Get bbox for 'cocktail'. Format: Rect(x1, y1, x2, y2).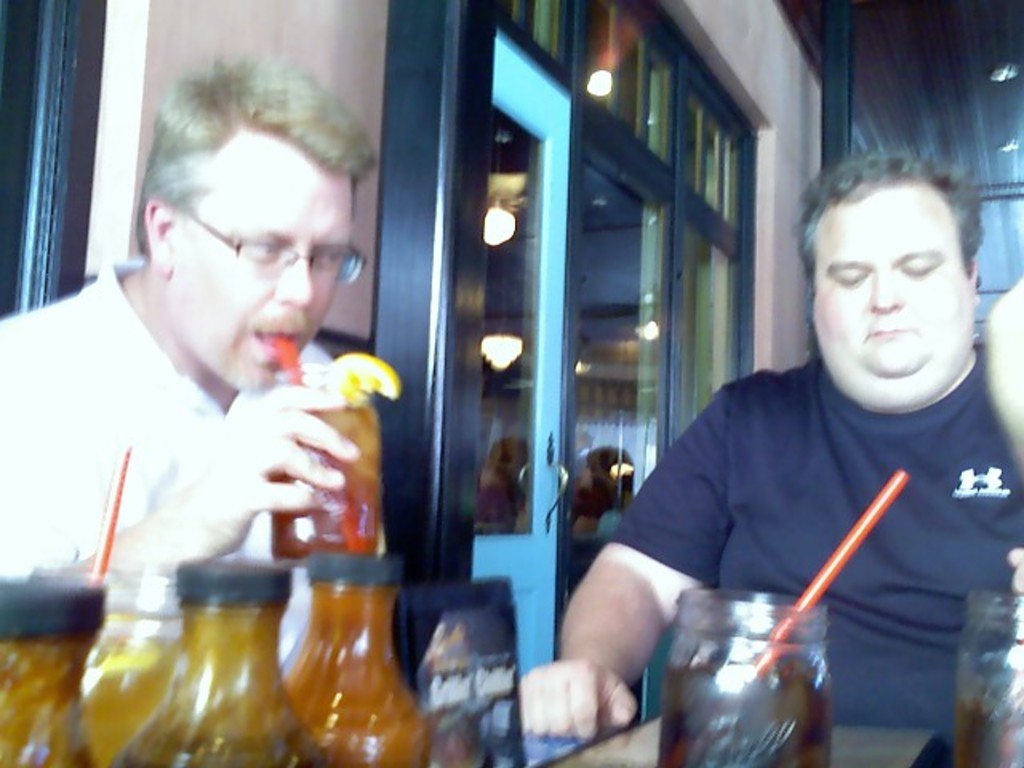
Rect(653, 462, 912, 766).
